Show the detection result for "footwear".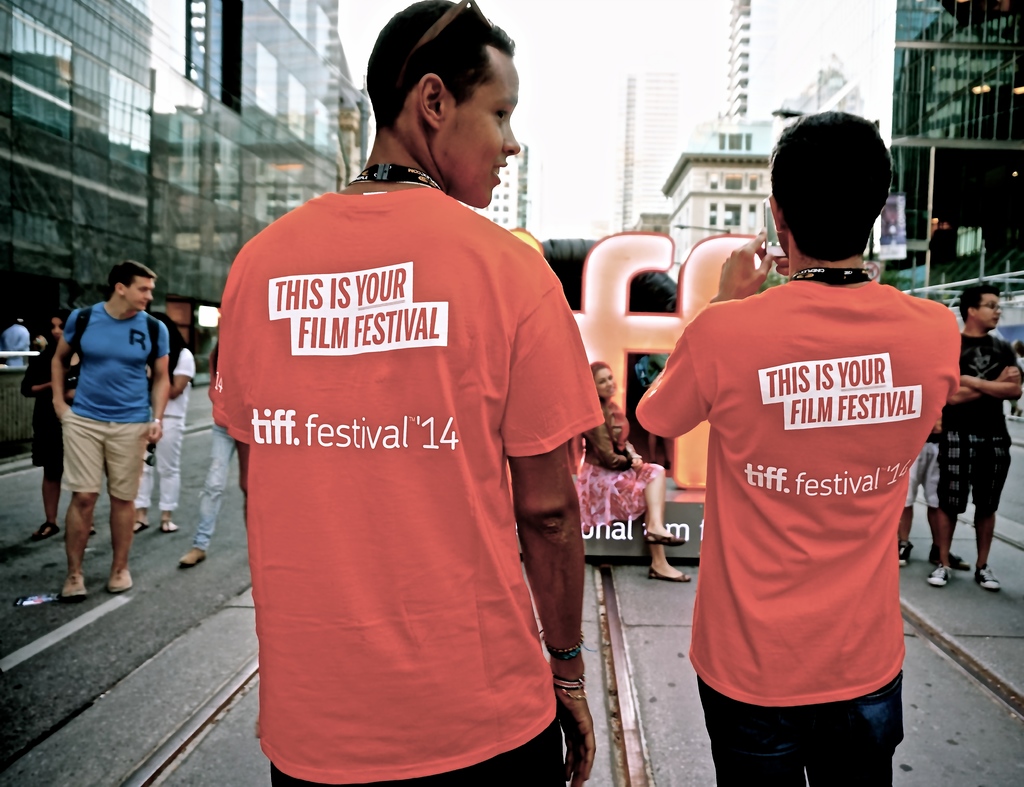
(x1=85, y1=520, x2=97, y2=534).
